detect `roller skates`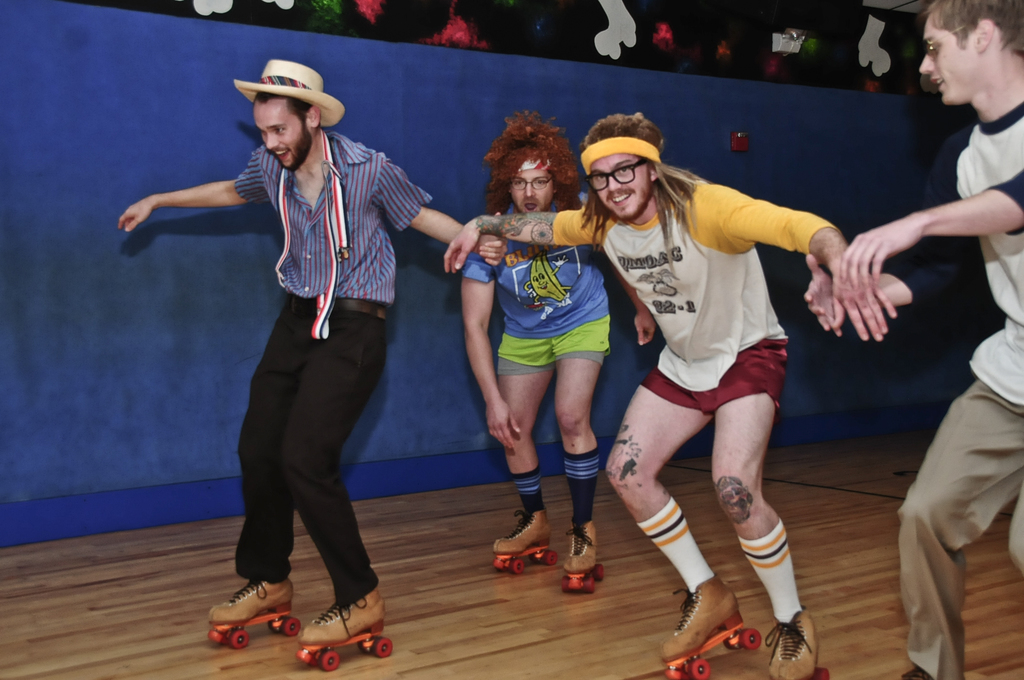
(x1=209, y1=574, x2=301, y2=649)
